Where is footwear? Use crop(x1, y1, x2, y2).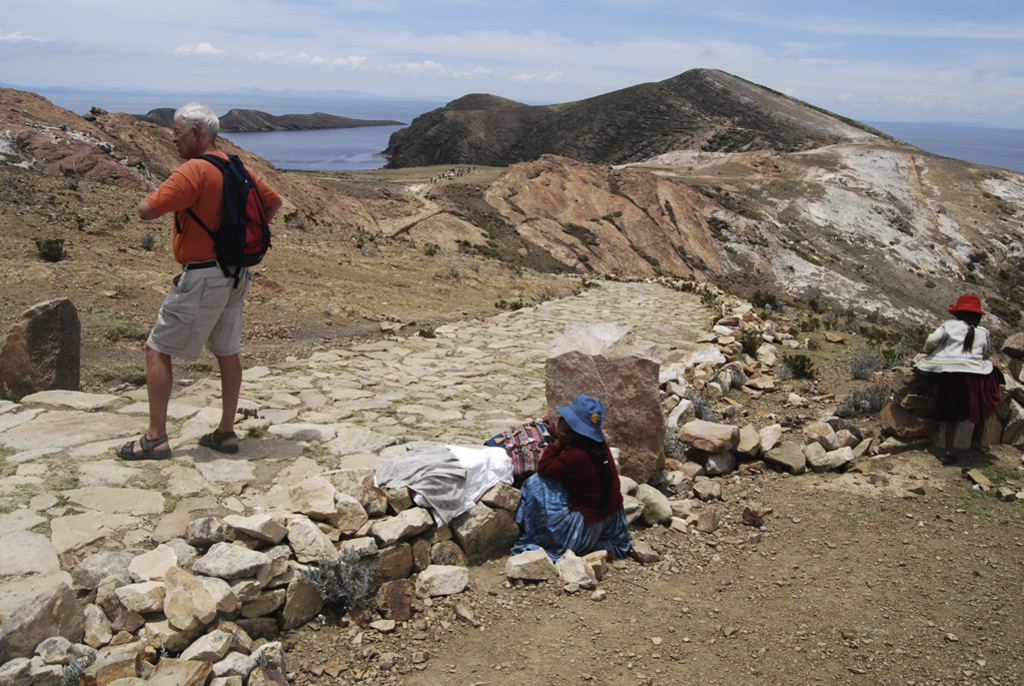
crop(194, 425, 240, 458).
